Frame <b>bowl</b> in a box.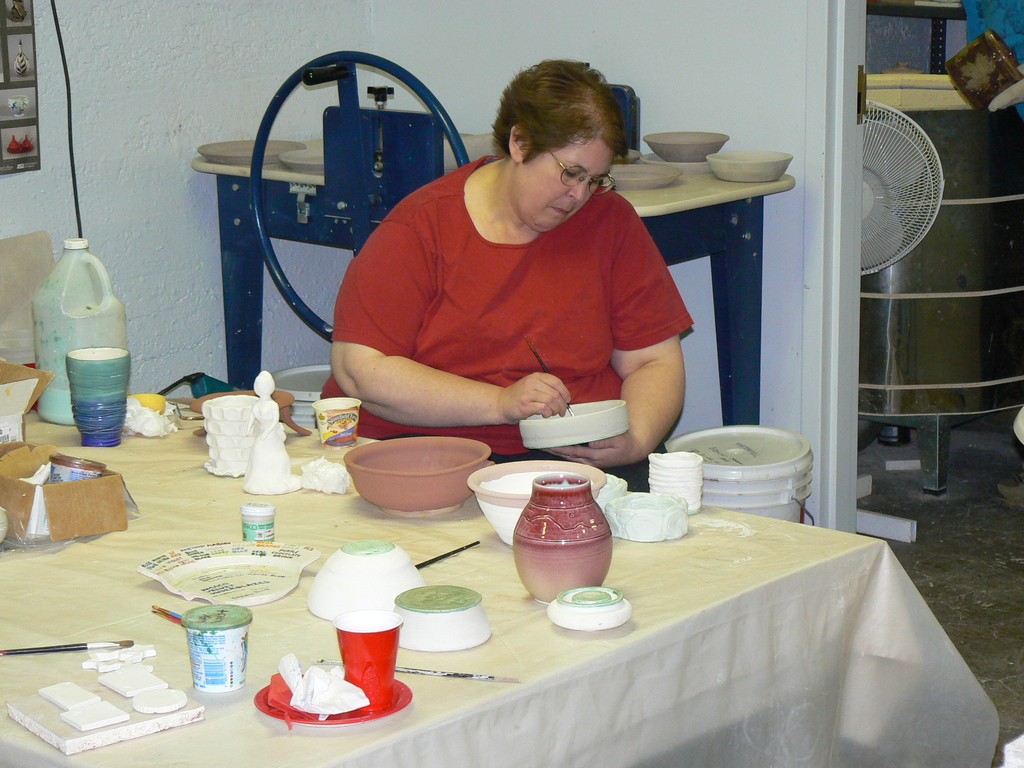
[left=394, top=587, right=490, bottom=652].
